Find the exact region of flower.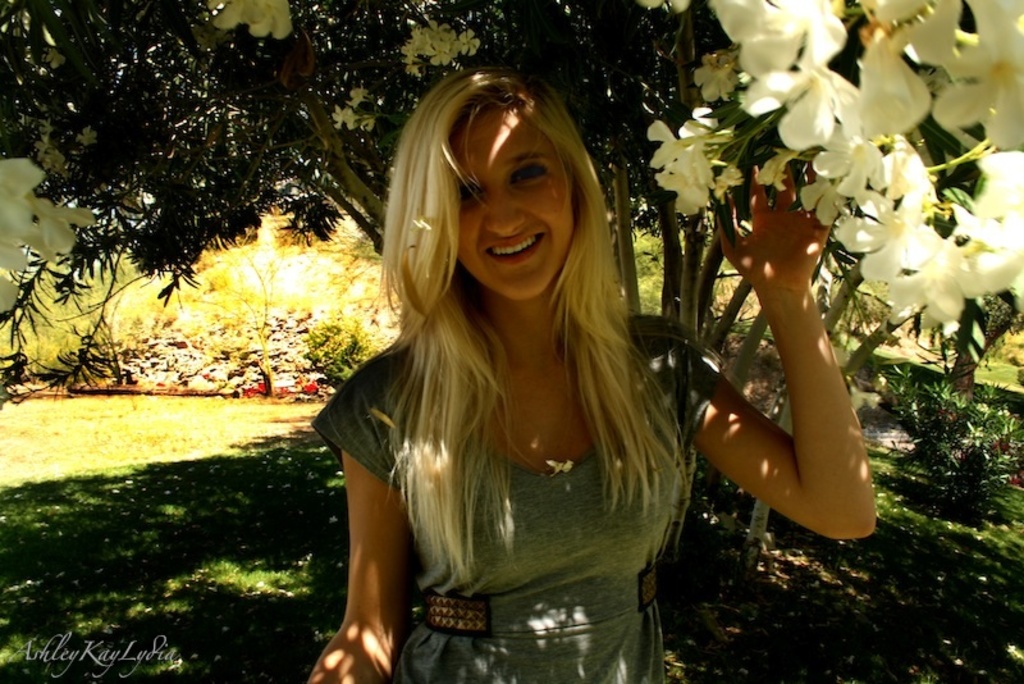
Exact region: <box>35,140,58,169</box>.
